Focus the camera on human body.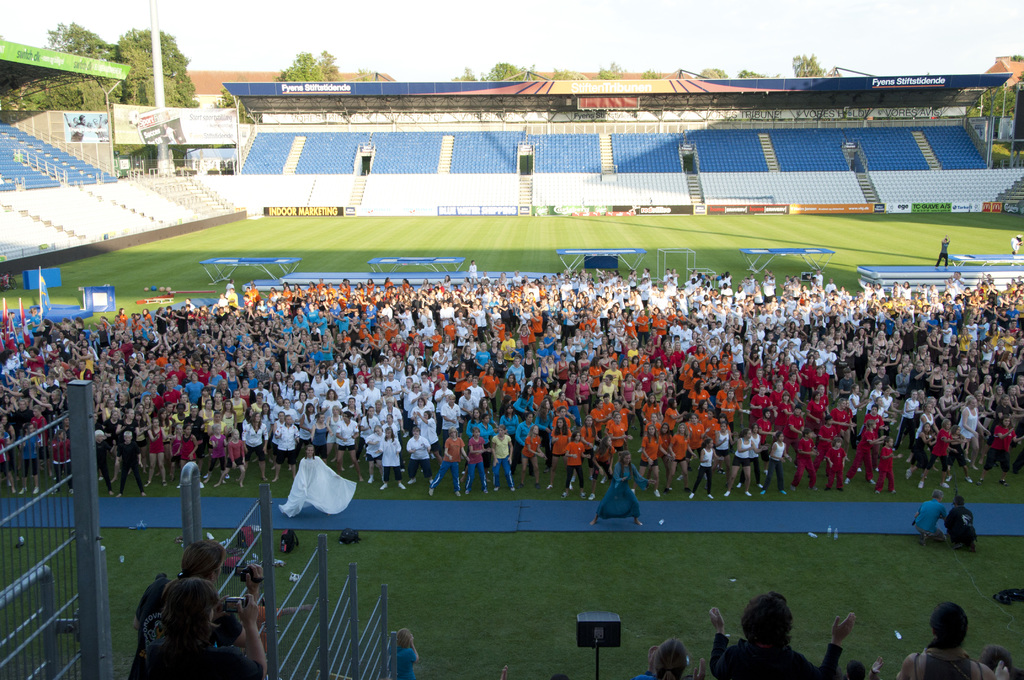
Focus region: bbox=[408, 381, 421, 415].
